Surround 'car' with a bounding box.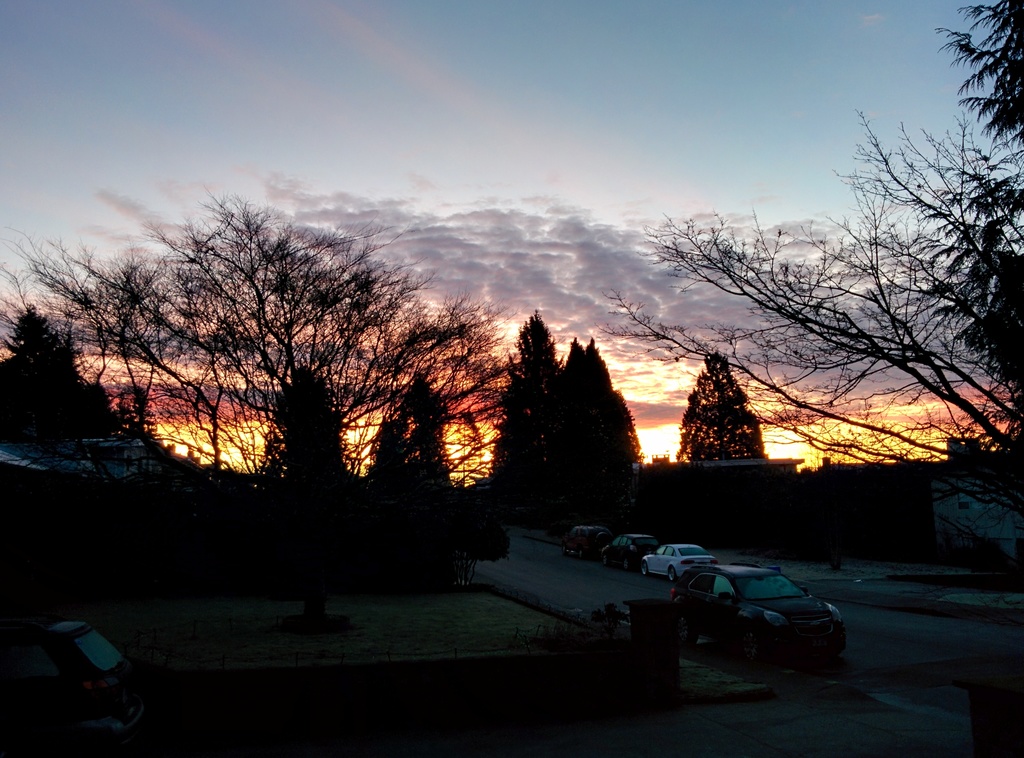
box=[563, 526, 614, 562].
